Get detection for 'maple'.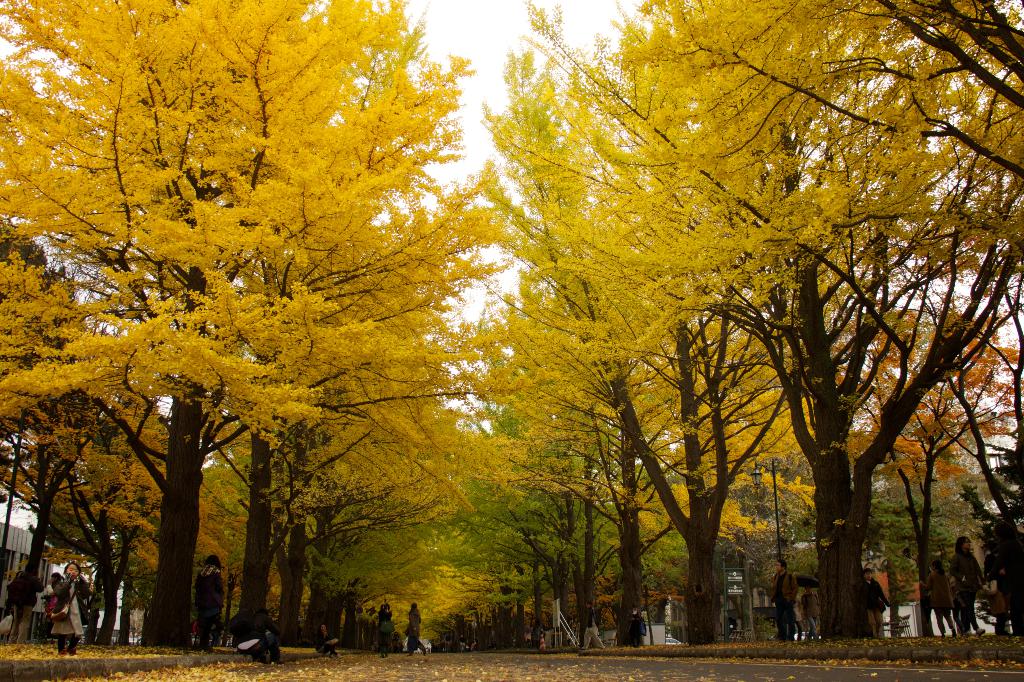
Detection: 650 0 810 637.
